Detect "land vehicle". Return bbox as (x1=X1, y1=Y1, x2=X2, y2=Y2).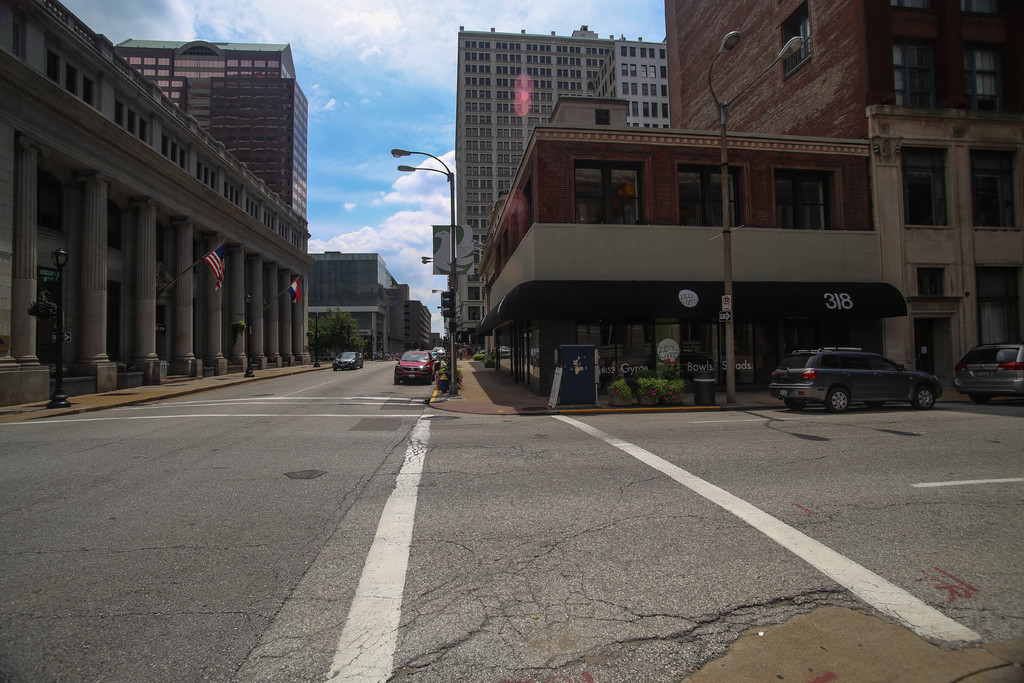
(x1=422, y1=349, x2=442, y2=370).
